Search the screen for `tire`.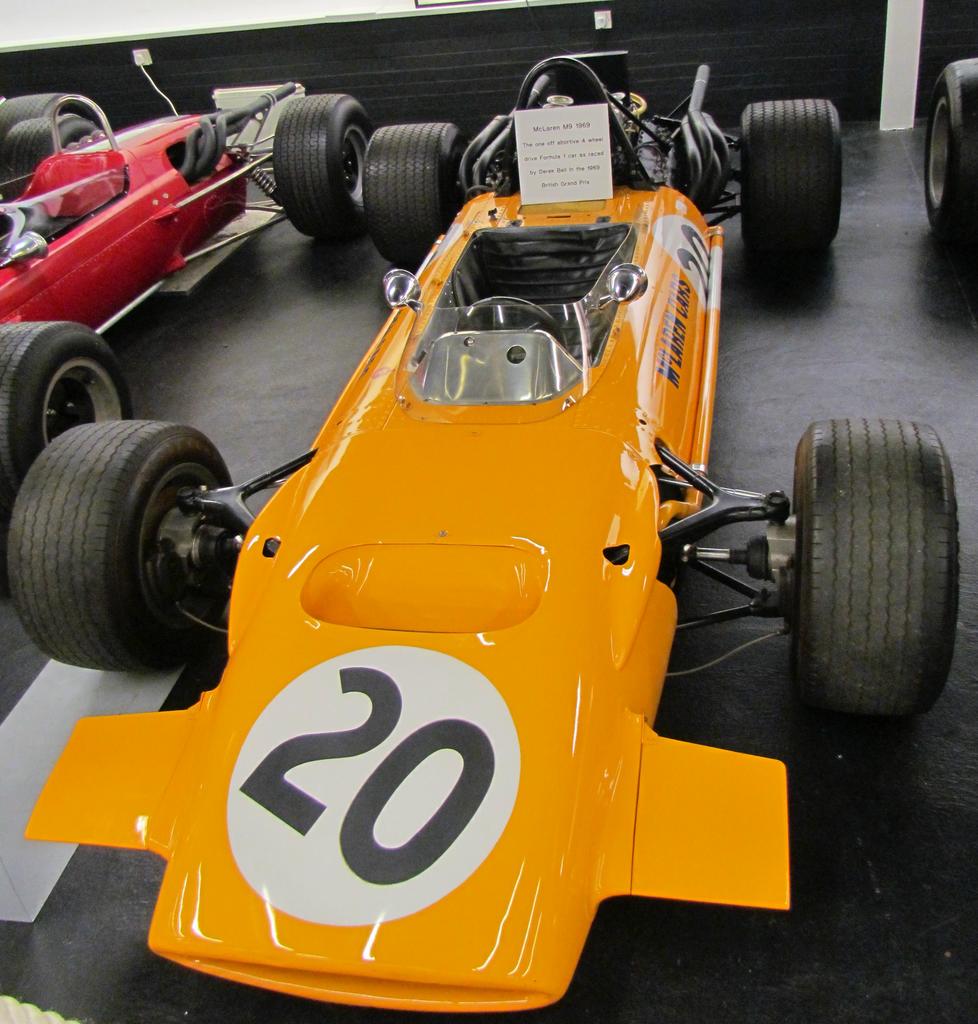
Found at <region>275, 97, 378, 238</region>.
